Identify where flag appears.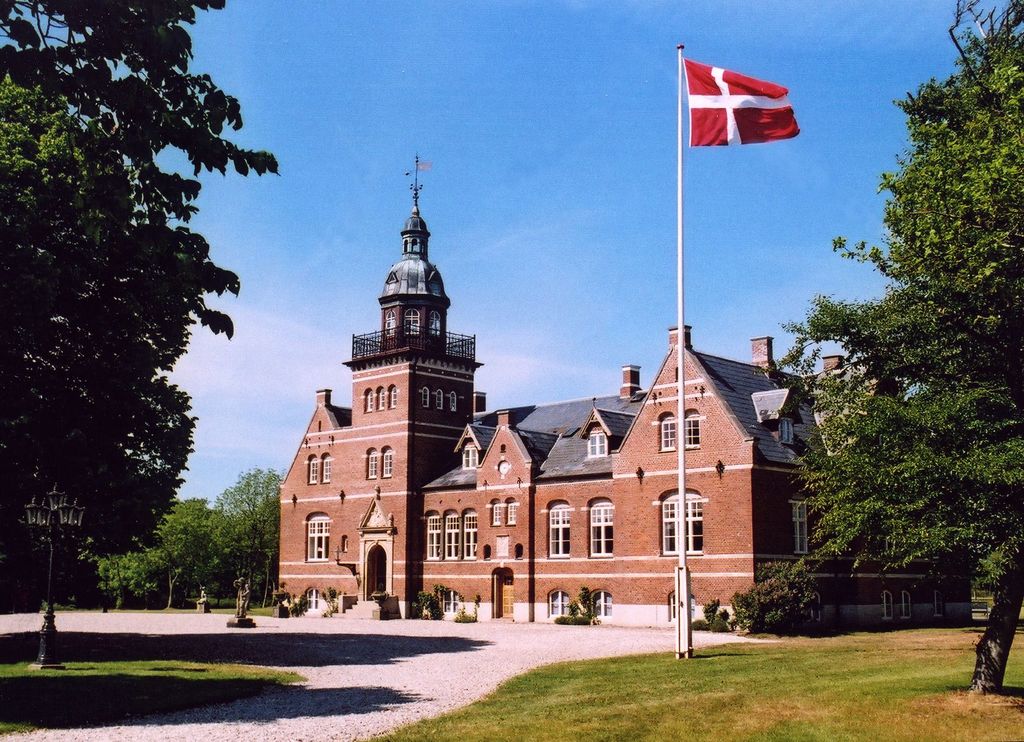
Appears at {"x1": 677, "y1": 54, "x2": 799, "y2": 150}.
